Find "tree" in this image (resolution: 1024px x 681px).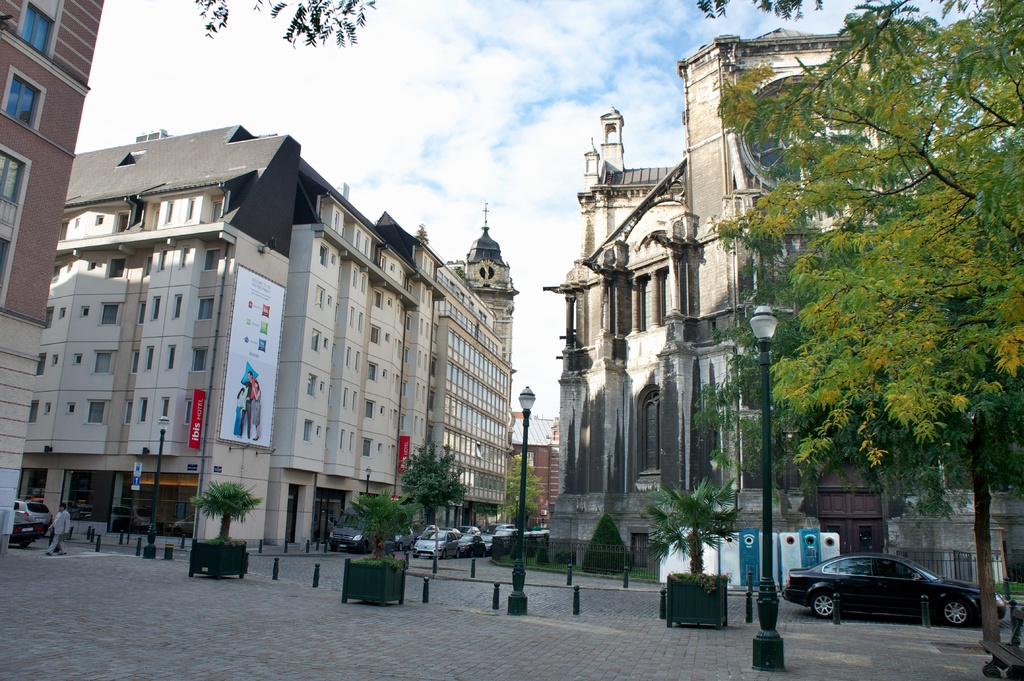
rect(578, 509, 633, 575).
